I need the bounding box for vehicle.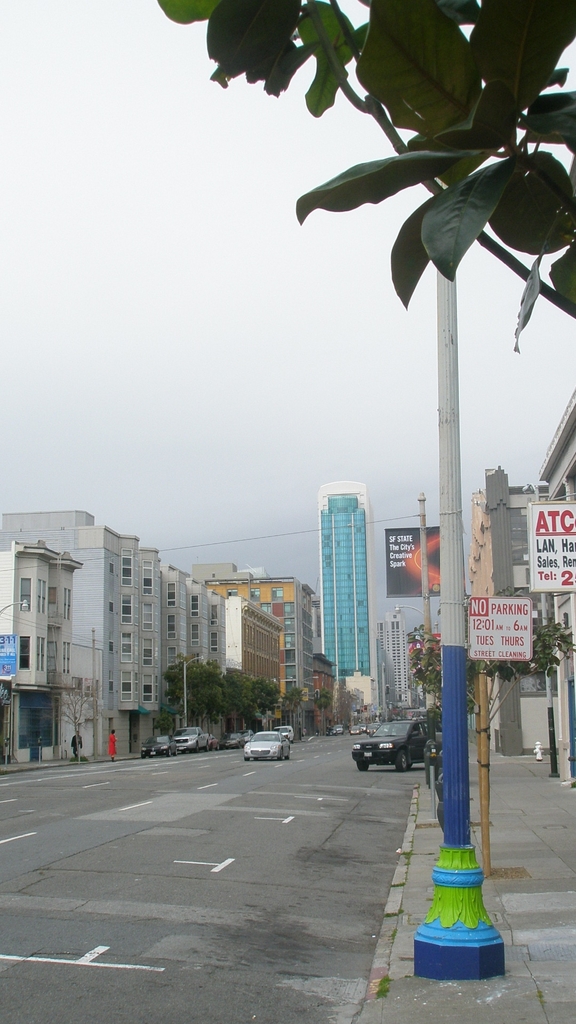
Here it is: locate(141, 734, 181, 757).
